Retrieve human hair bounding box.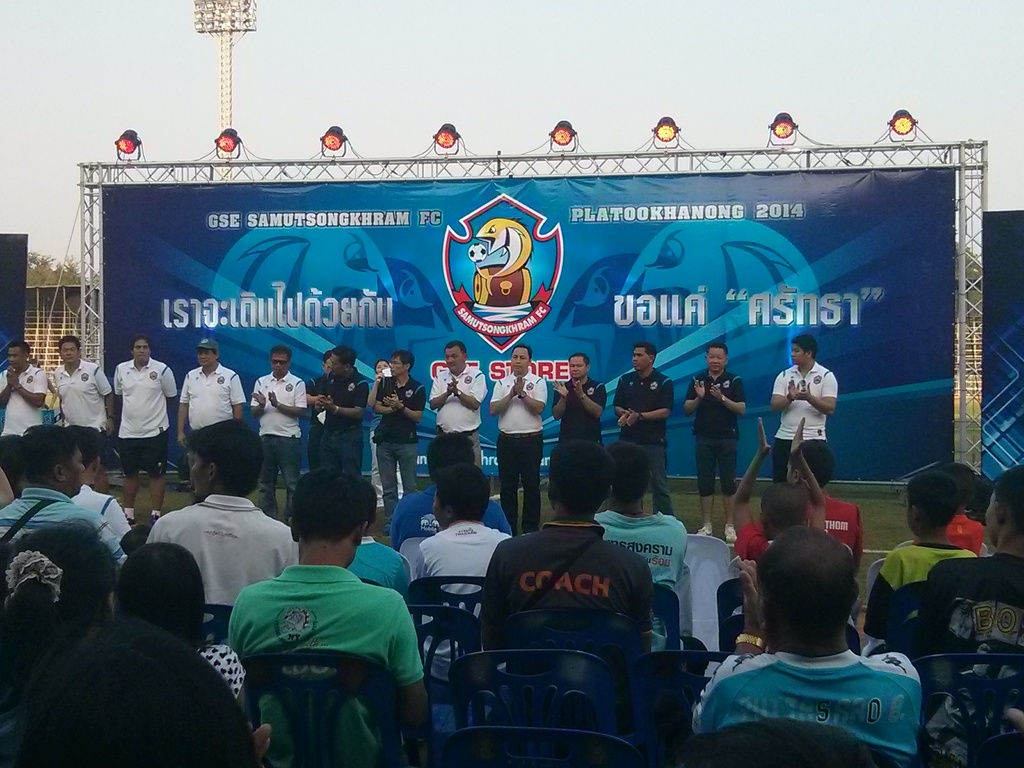
Bounding box: x1=790, y1=333, x2=819, y2=361.
